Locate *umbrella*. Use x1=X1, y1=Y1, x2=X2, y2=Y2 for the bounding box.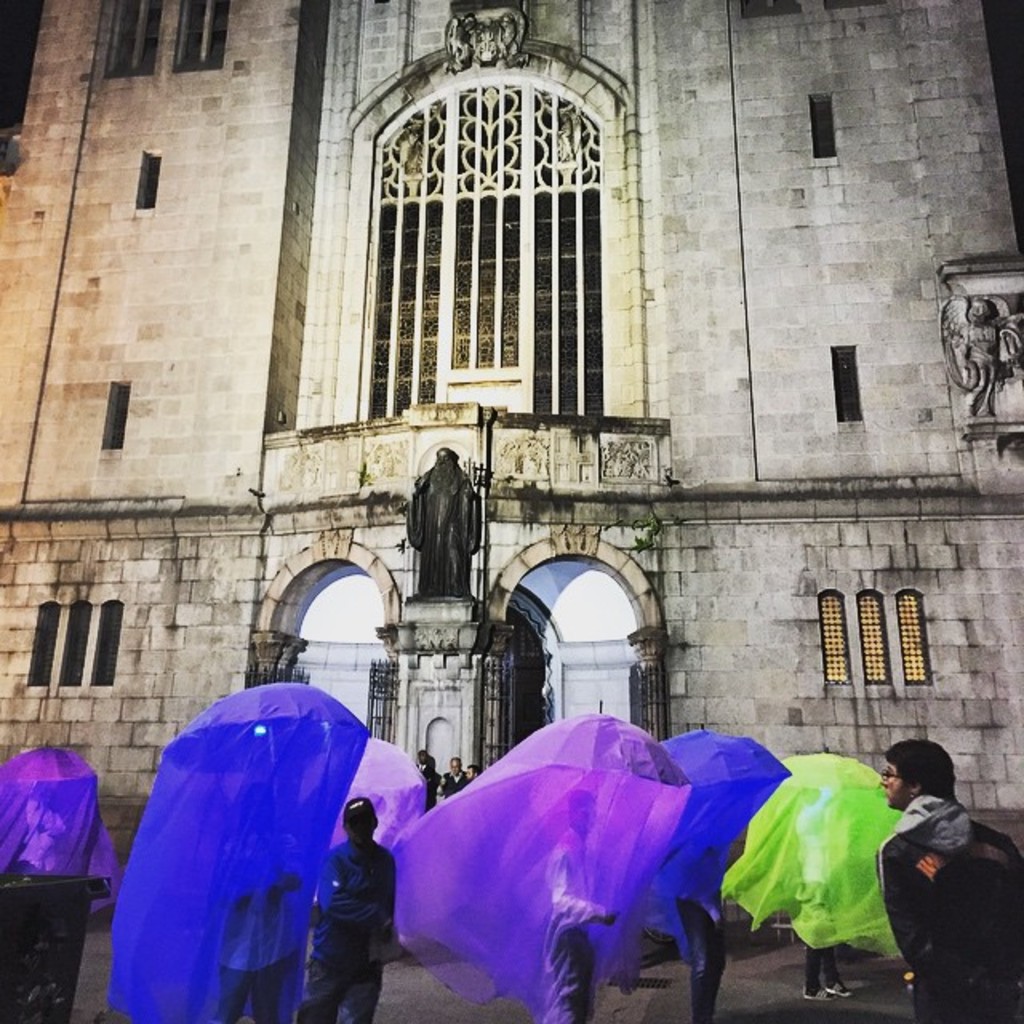
x1=309, y1=738, x2=426, y2=794.
